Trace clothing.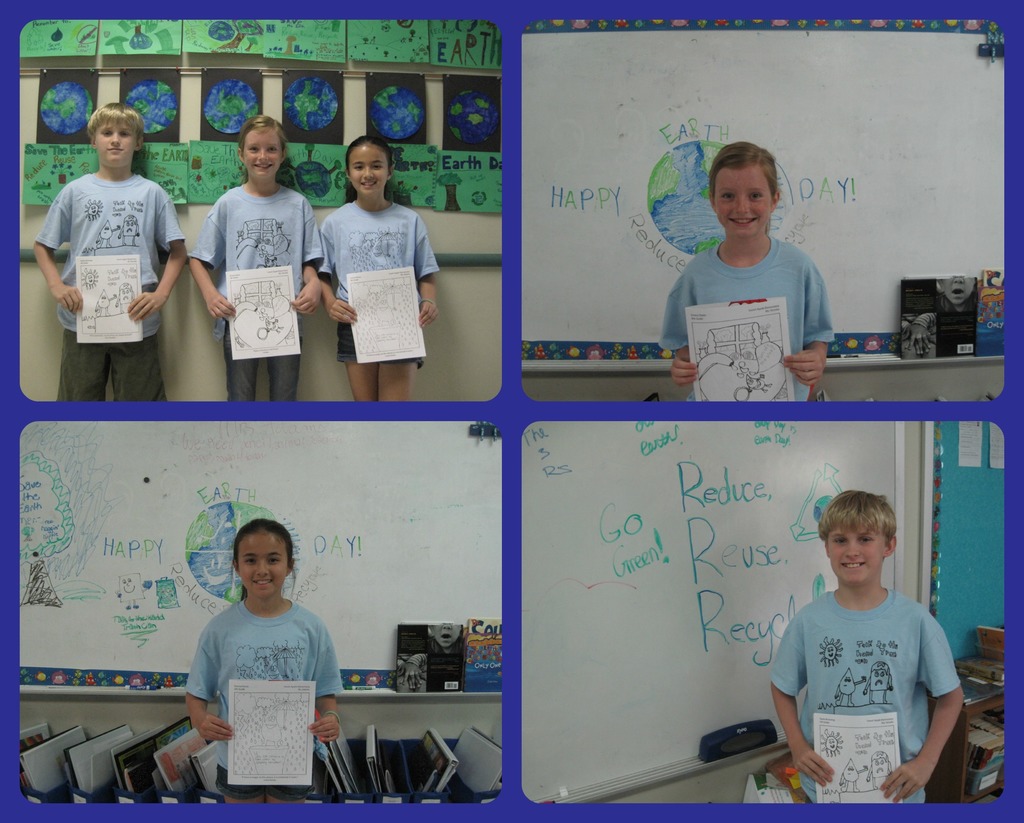
Traced to 319/196/442/364.
